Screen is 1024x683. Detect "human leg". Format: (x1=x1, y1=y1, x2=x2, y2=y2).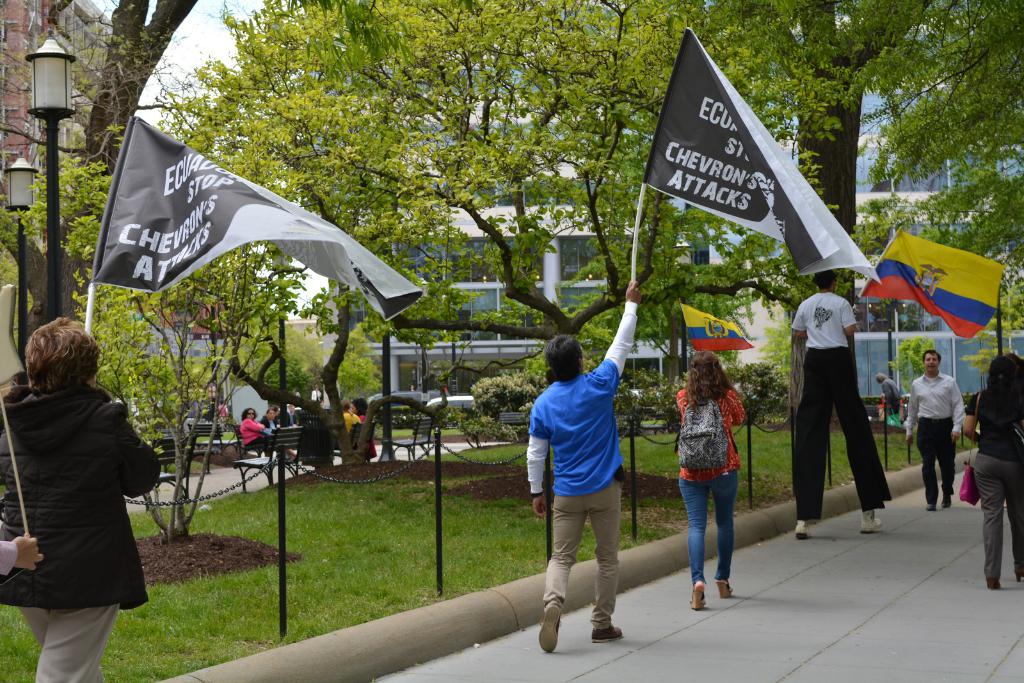
(x1=543, y1=496, x2=585, y2=648).
